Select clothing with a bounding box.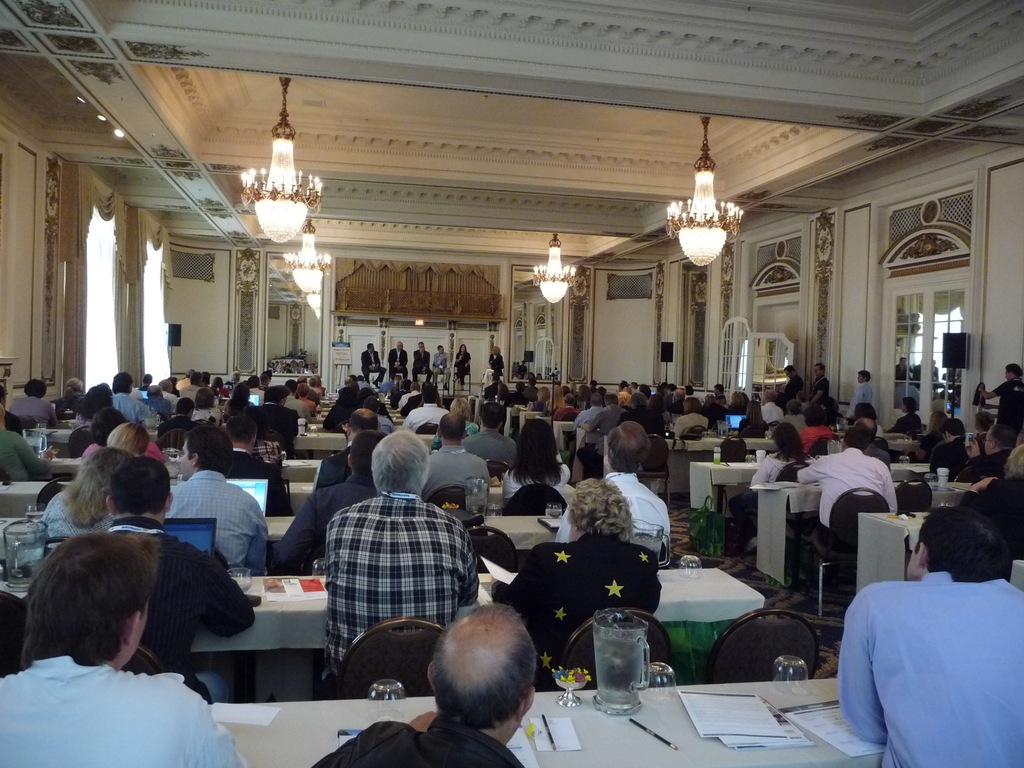
<region>745, 447, 802, 497</region>.
